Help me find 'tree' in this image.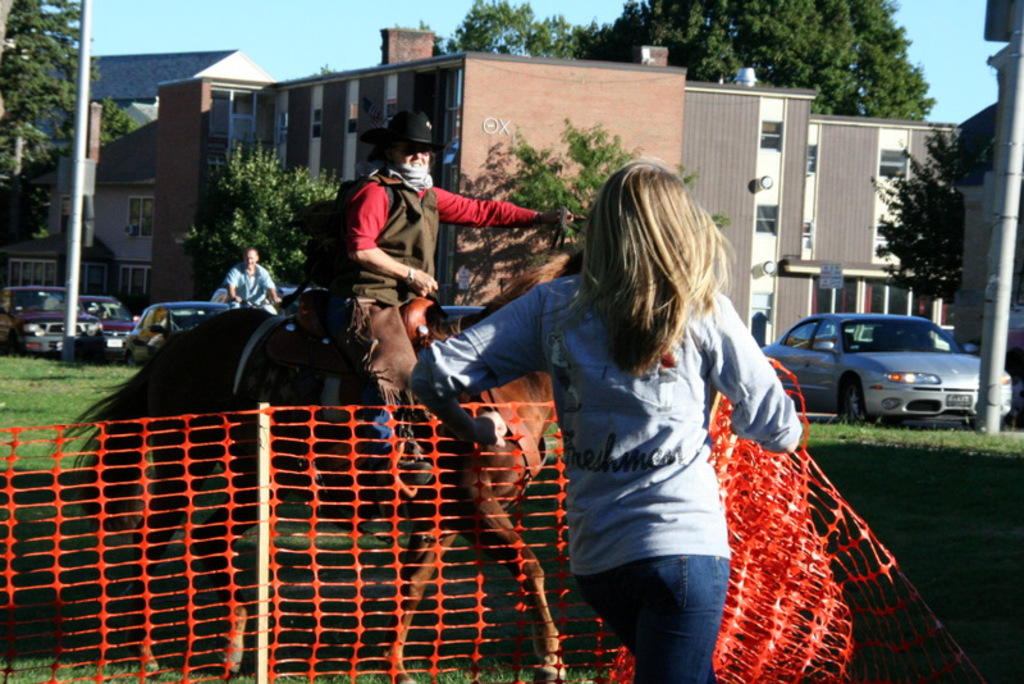
Found it: (474,110,744,295).
